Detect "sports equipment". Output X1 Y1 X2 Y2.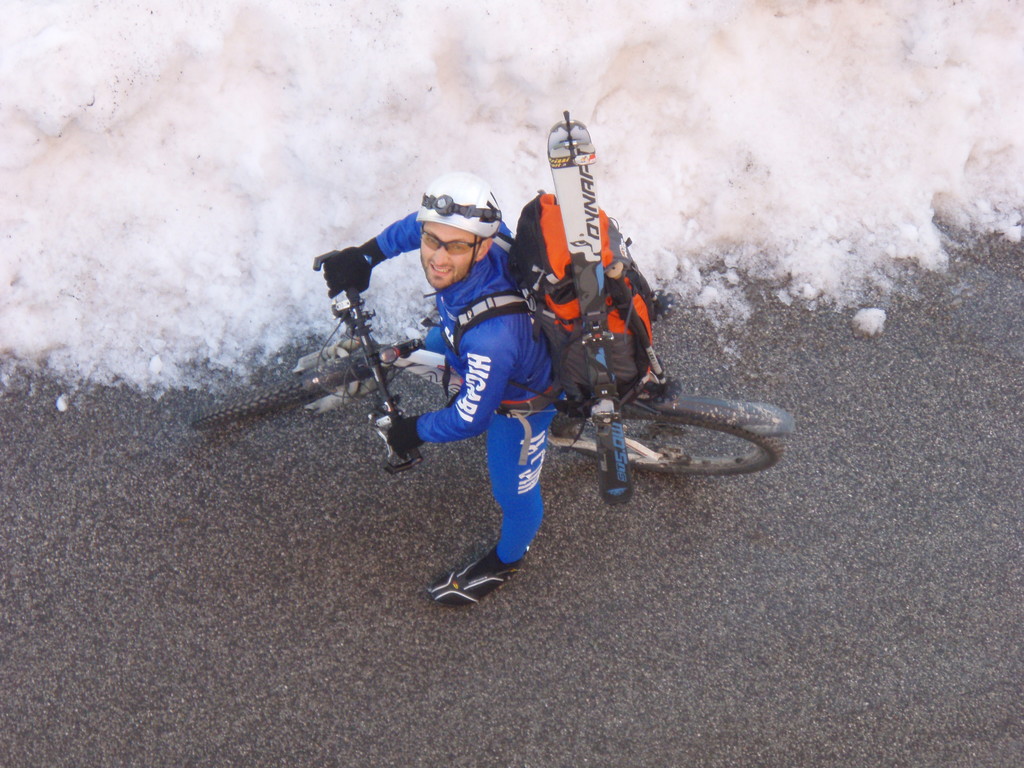
317 244 380 296.
